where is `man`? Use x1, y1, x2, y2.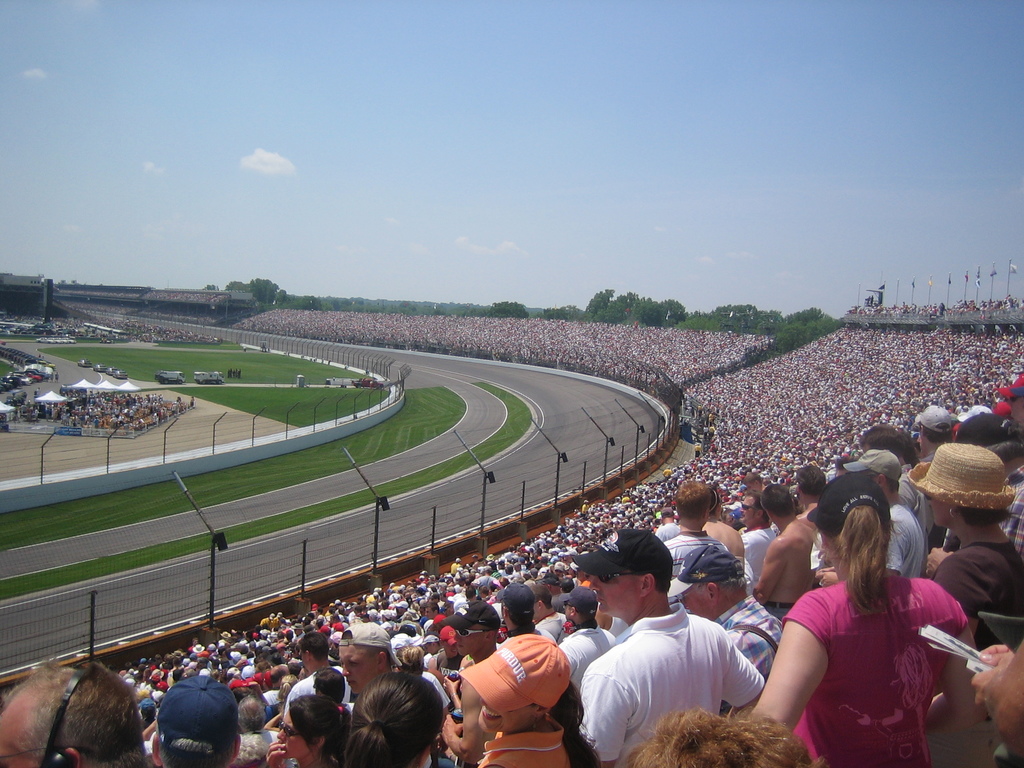
662, 478, 721, 609.
